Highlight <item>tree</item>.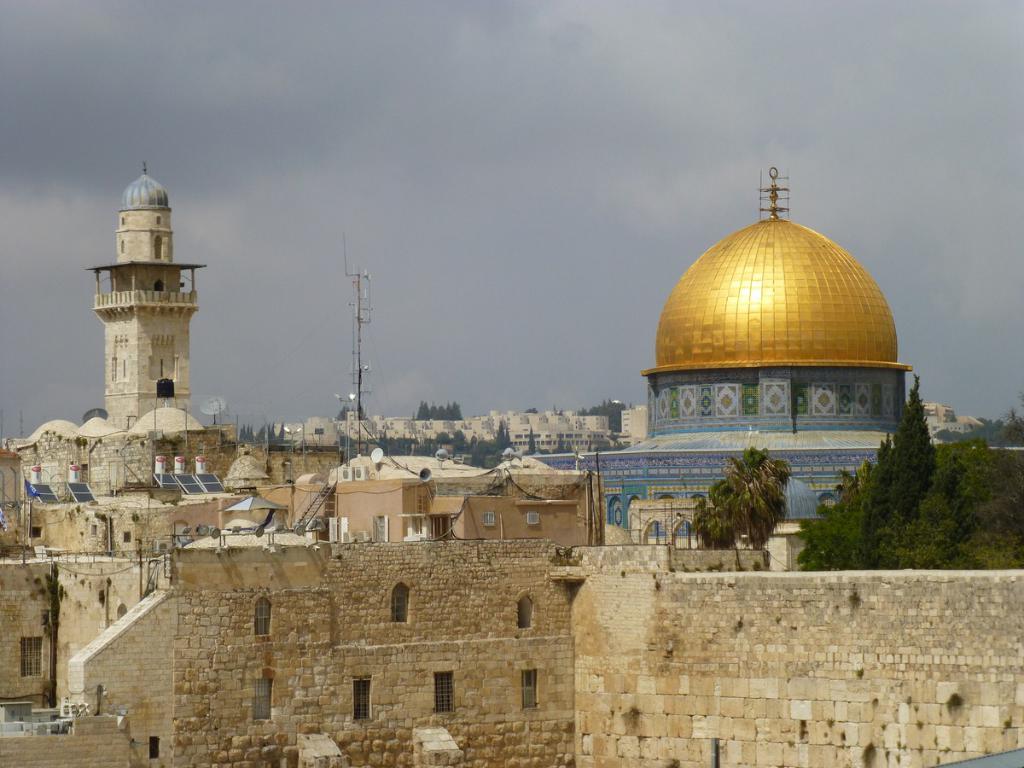
Highlighted region: rect(515, 429, 547, 462).
